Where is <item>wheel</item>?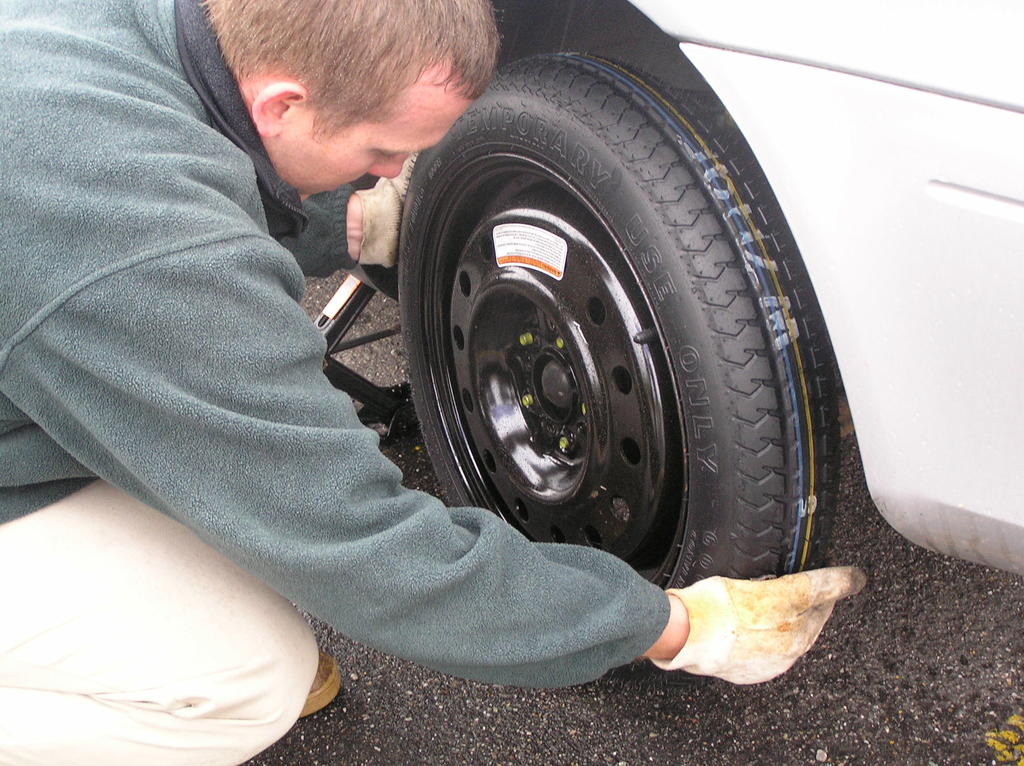
[x1=397, y1=51, x2=840, y2=676].
